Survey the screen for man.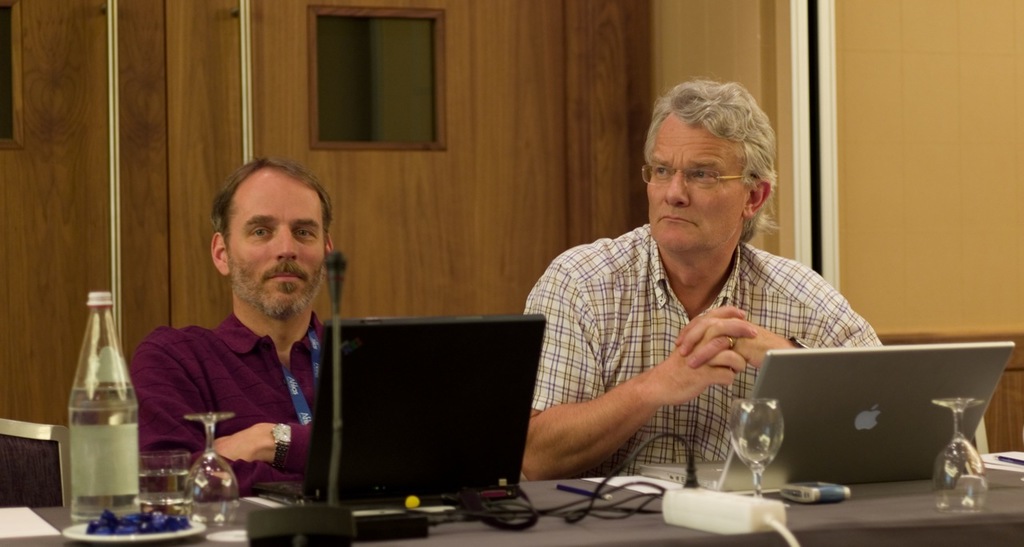
Survey found: BBox(118, 149, 348, 476).
